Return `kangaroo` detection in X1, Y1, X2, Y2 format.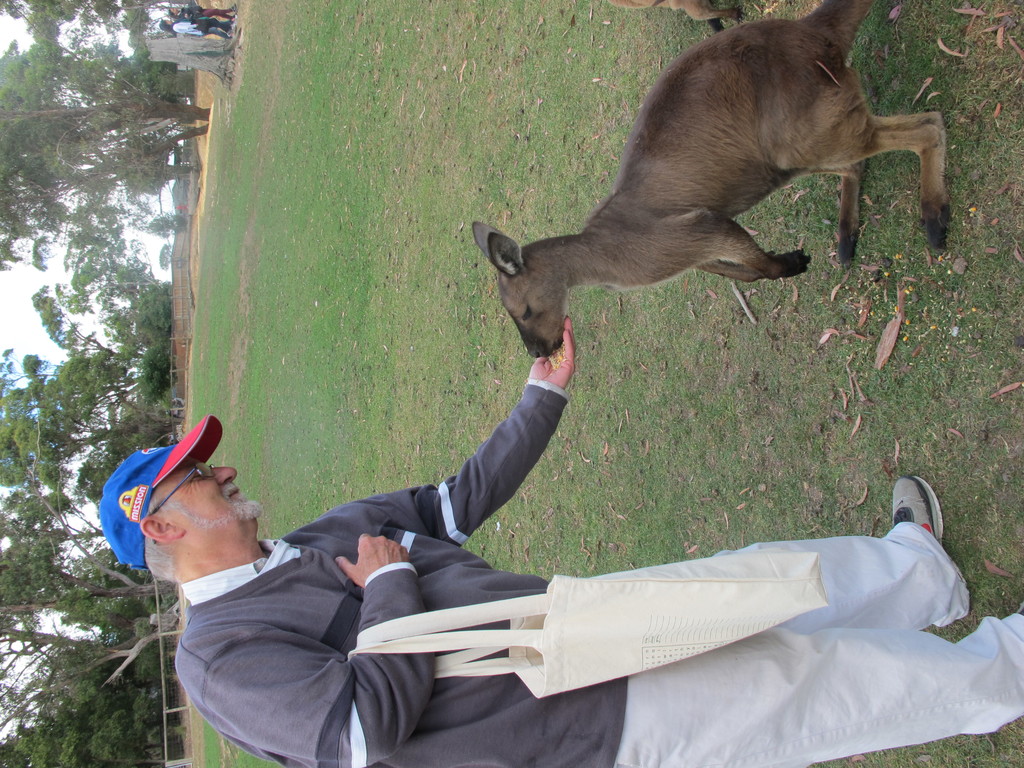
474, 0, 955, 353.
